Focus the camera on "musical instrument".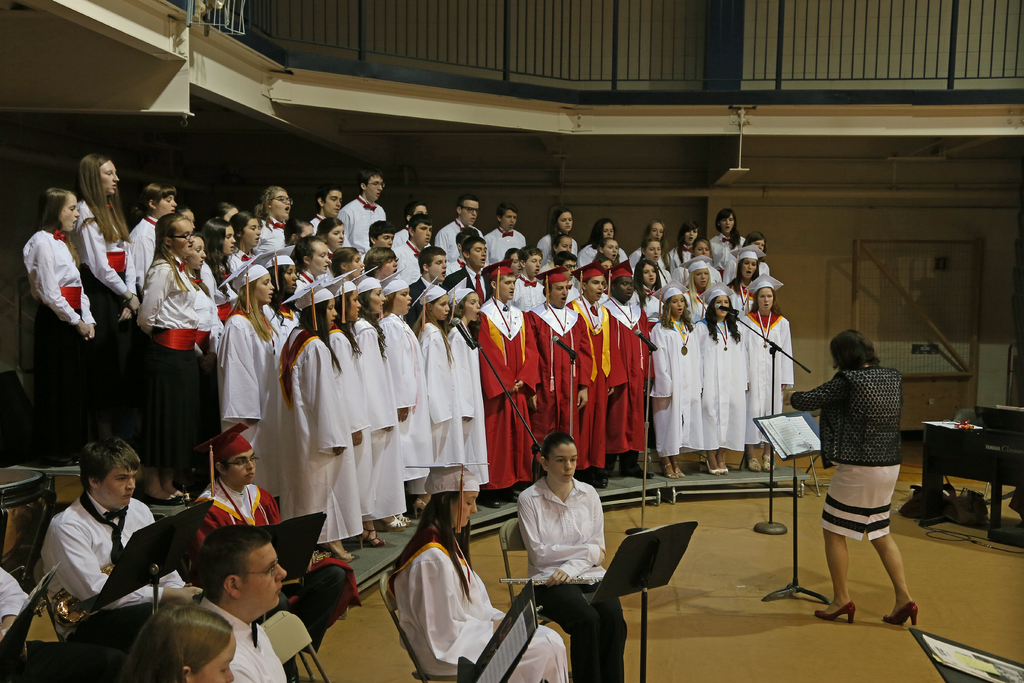
Focus region: 0:461:51:577.
